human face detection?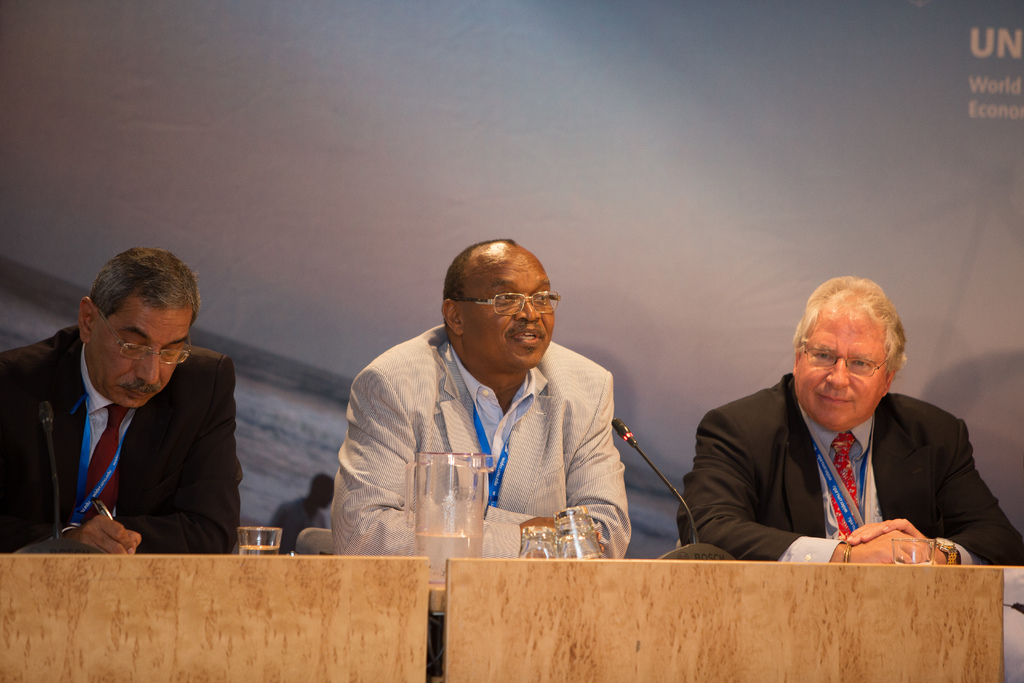
796/316/881/426
